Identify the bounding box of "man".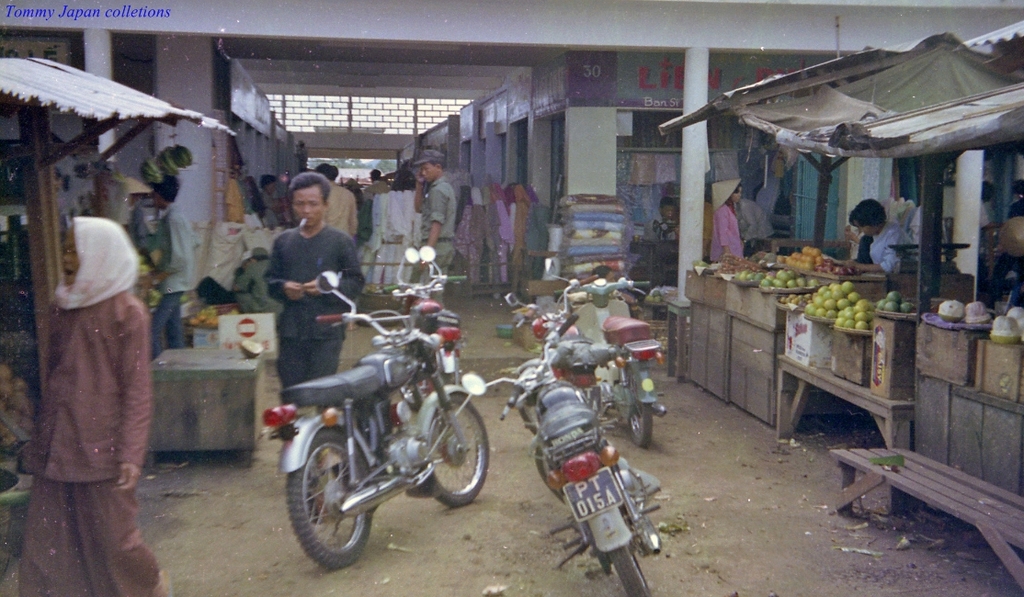
bbox=[268, 167, 368, 449].
